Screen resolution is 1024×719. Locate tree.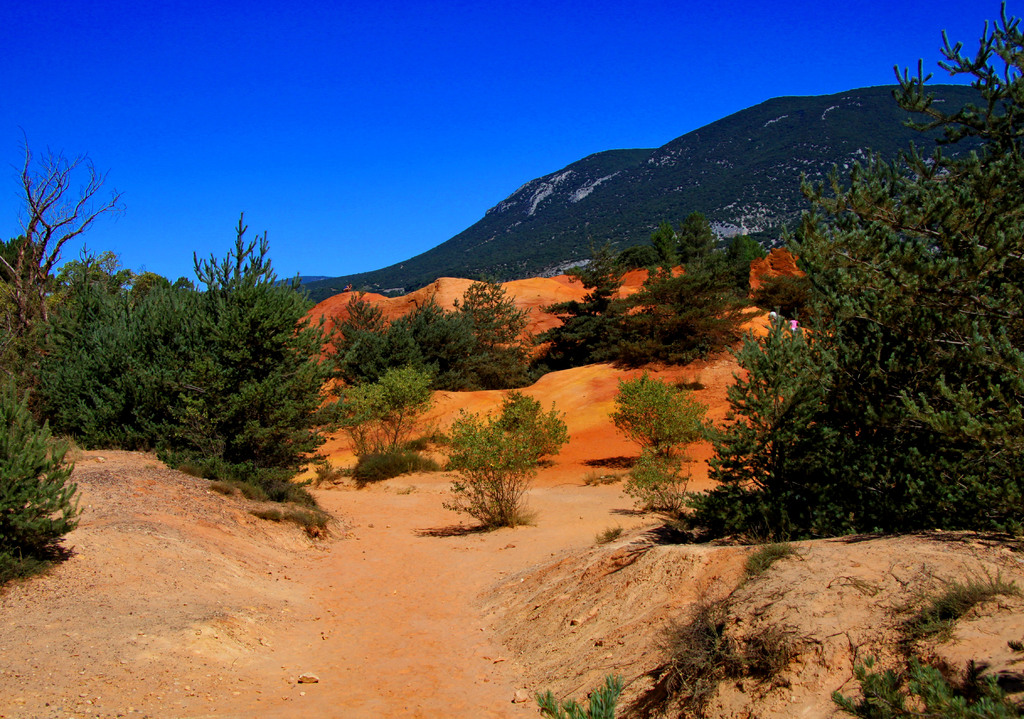
<box>0,345,128,569</box>.
